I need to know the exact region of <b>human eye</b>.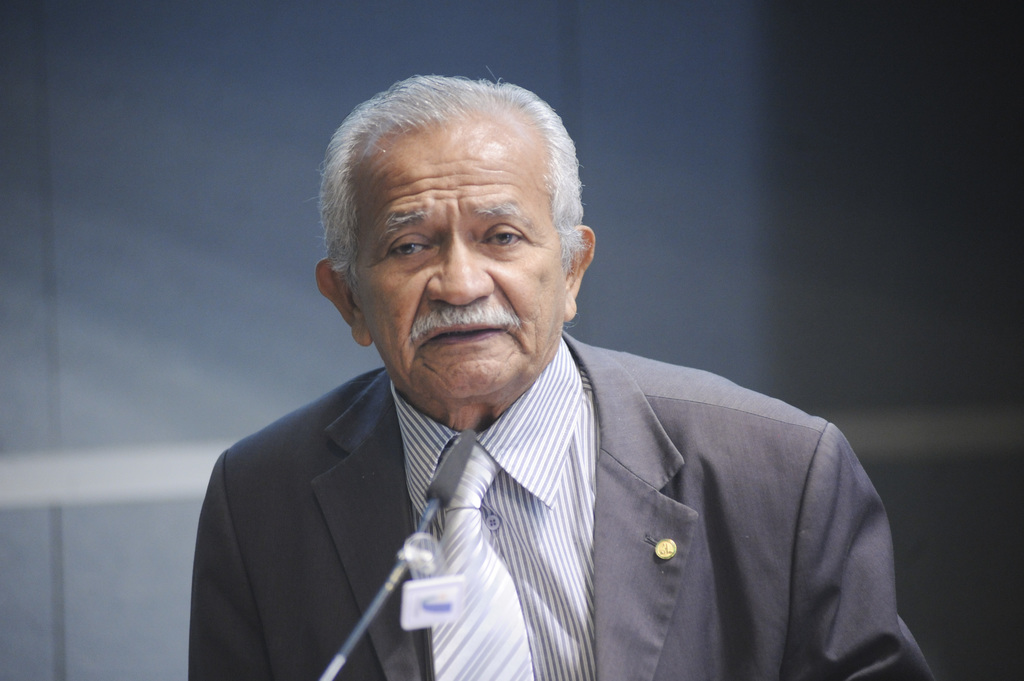
Region: [left=478, top=224, right=523, bottom=249].
